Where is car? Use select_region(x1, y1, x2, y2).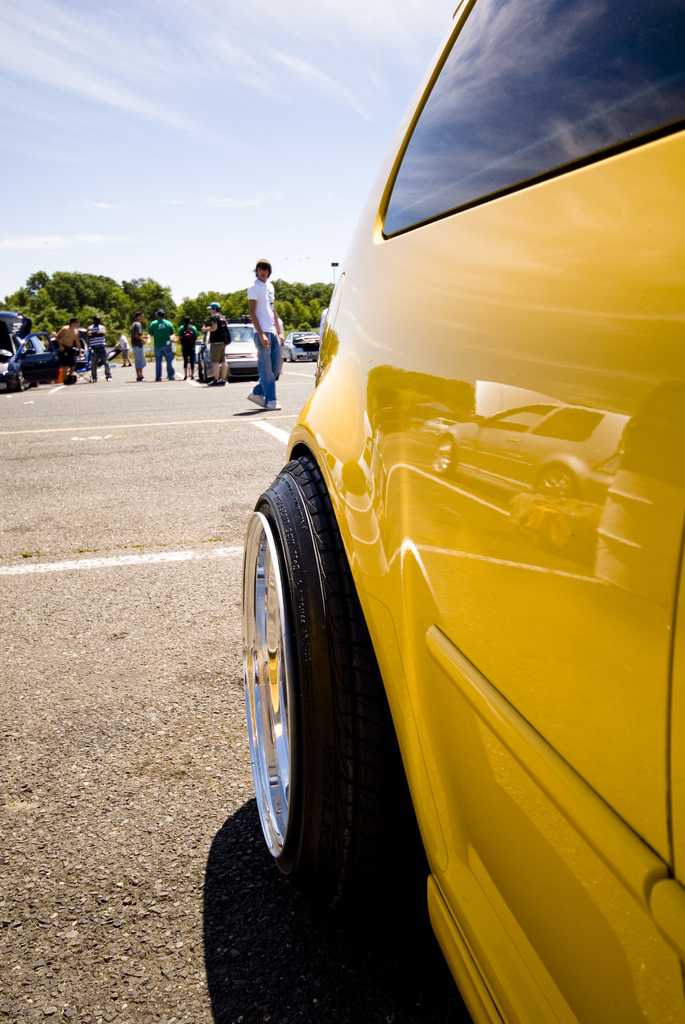
select_region(276, 333, 322, 361).
